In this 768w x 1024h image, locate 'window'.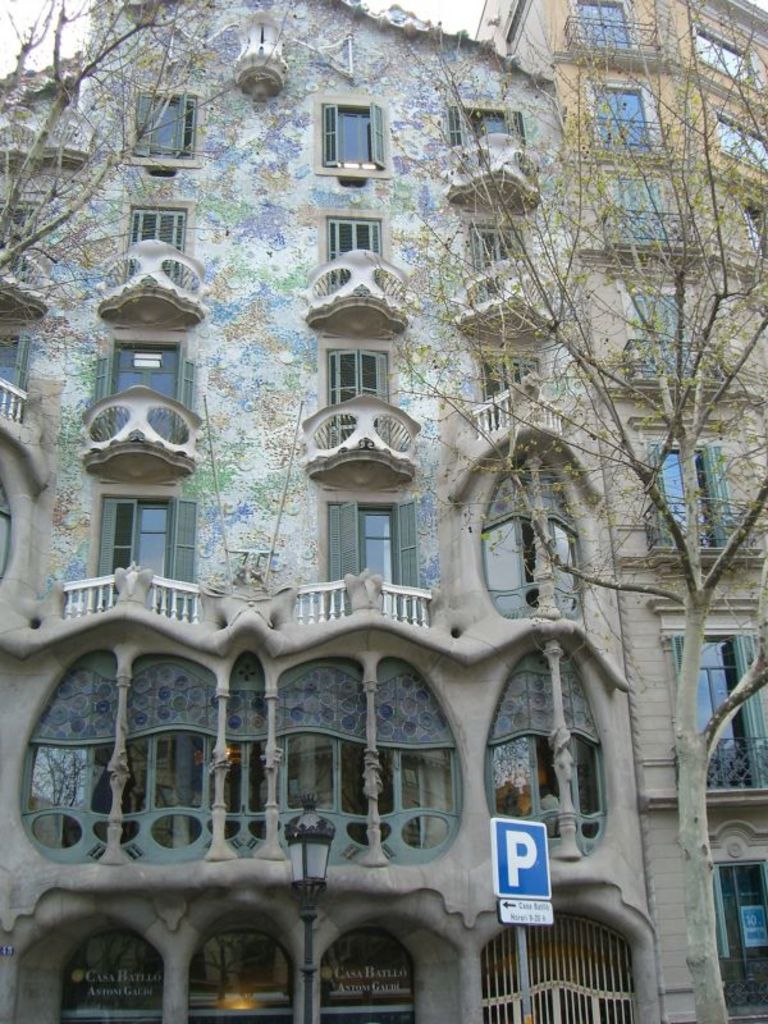
Bounding box: [left=490, top=730, right=595, bottom=841].
